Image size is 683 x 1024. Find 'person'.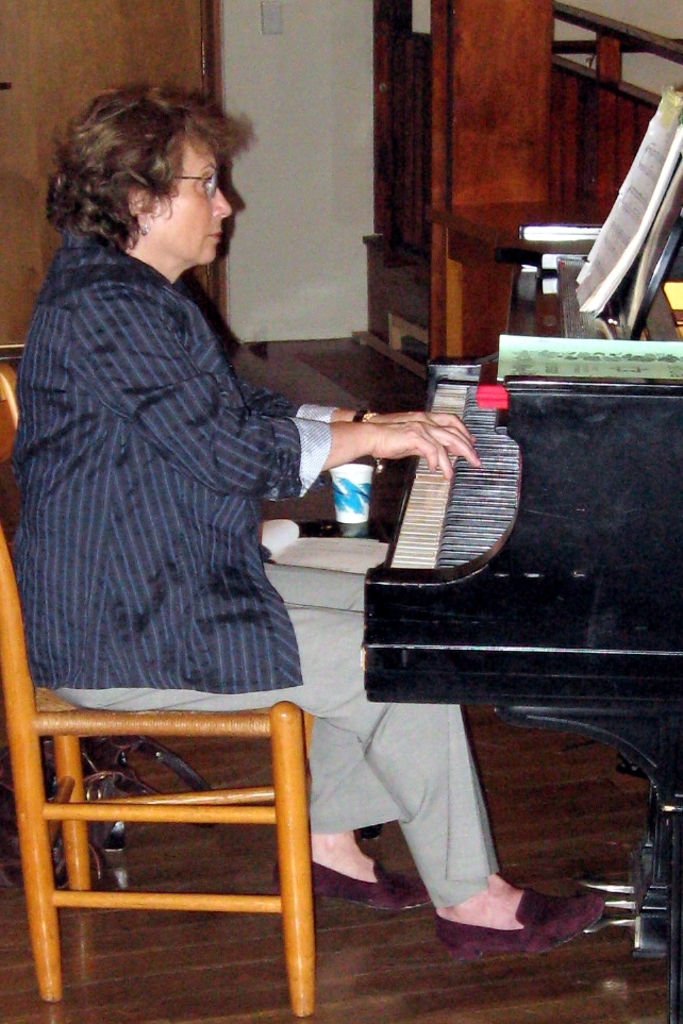
[x1=64, y1=161, x2=544, y2=901].
